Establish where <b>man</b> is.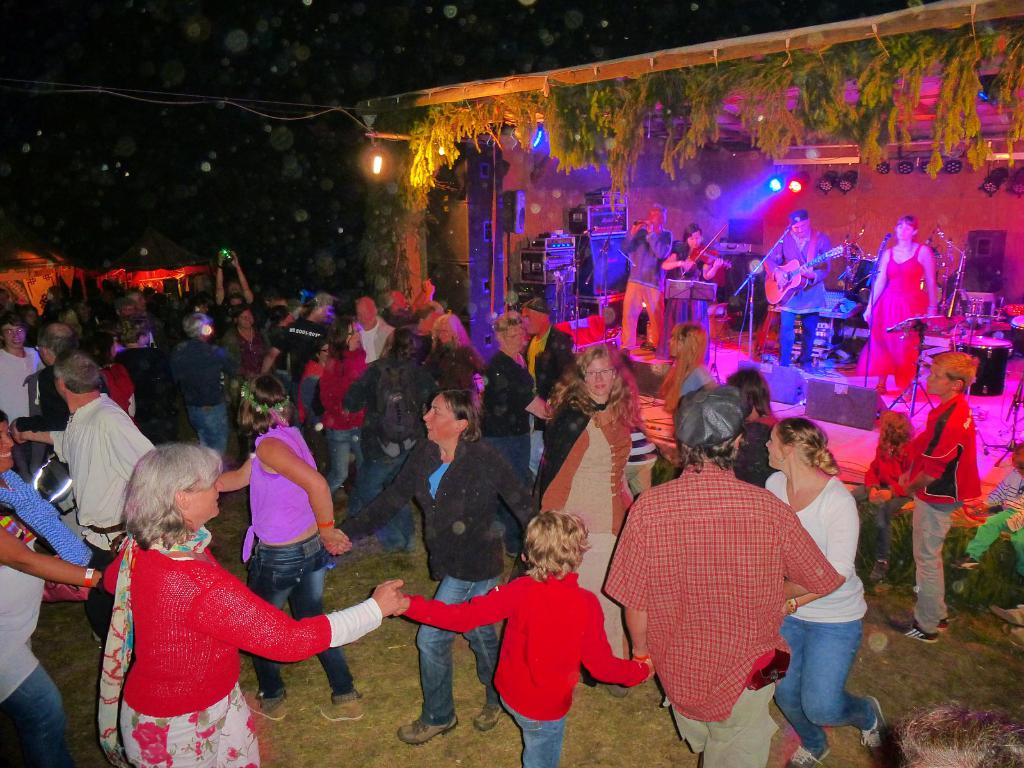
Established at bbox=[341, 325, 427, 563].
